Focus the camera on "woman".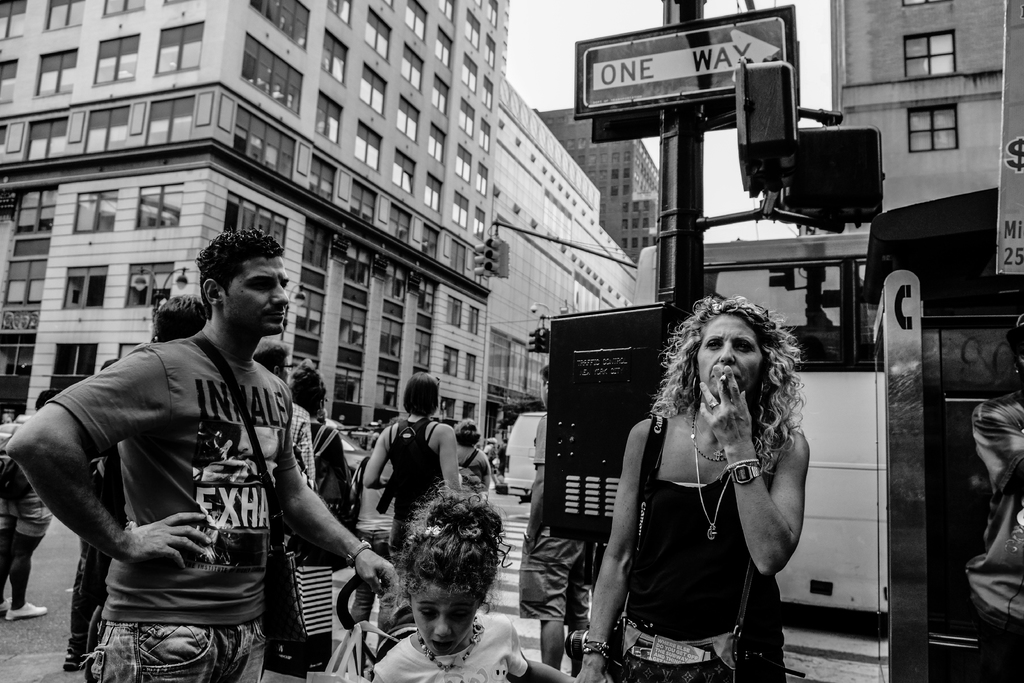
Focus region: {"left": 361, "top": 372, "right": 466, "bottom": 559}.
